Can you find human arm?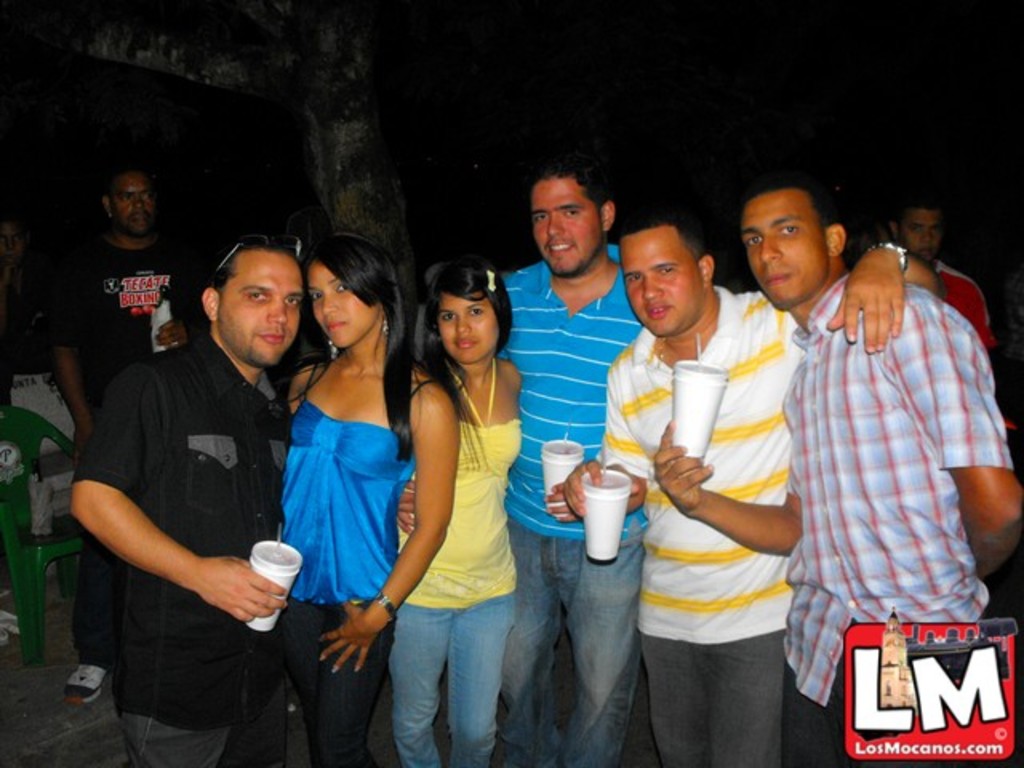
Yes, bounding box: <bbox>66, 371, 291, 624</bbox>.
